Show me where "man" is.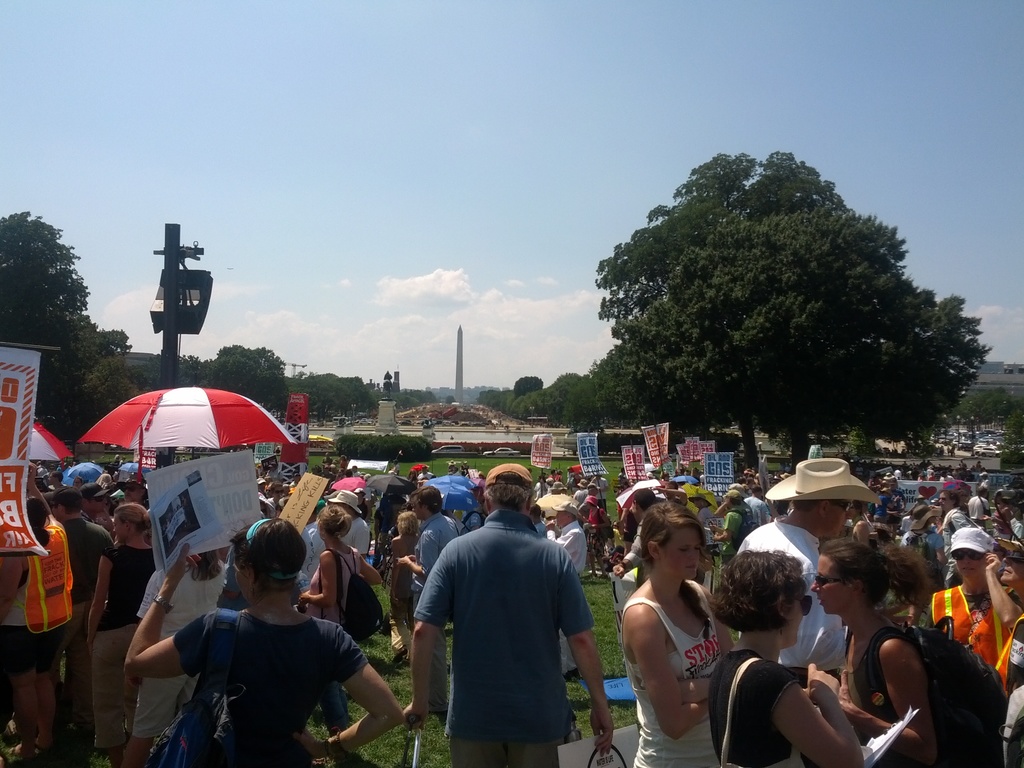
"man" is at <region>979, 472, 989, 491</region>.
